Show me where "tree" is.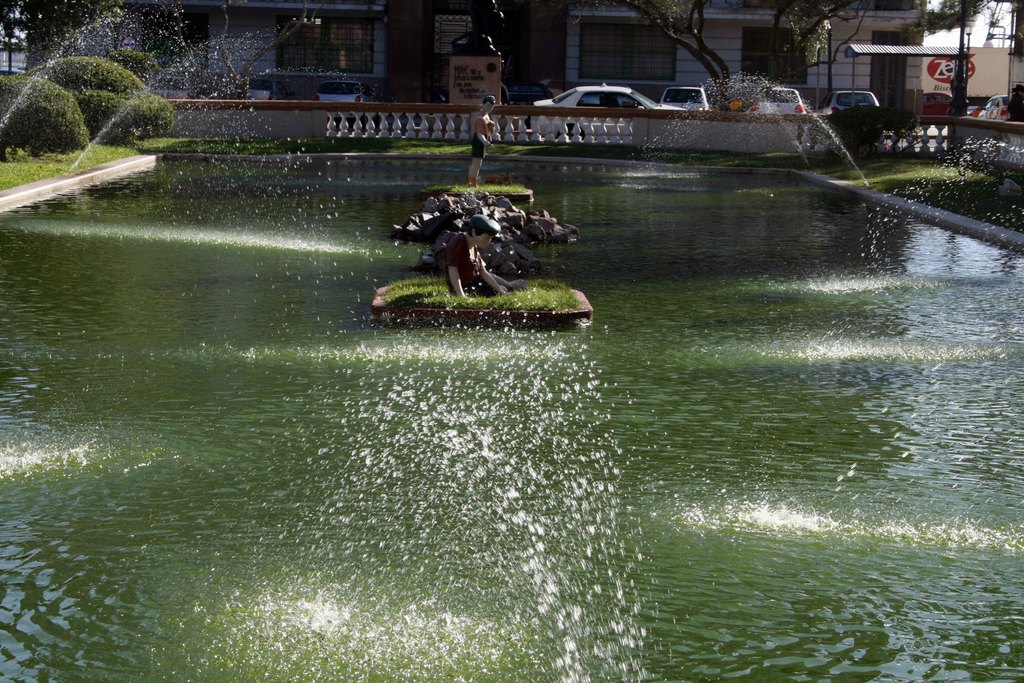
"tree" is at (x1=527, y1=0, x2=872, y2=120).
